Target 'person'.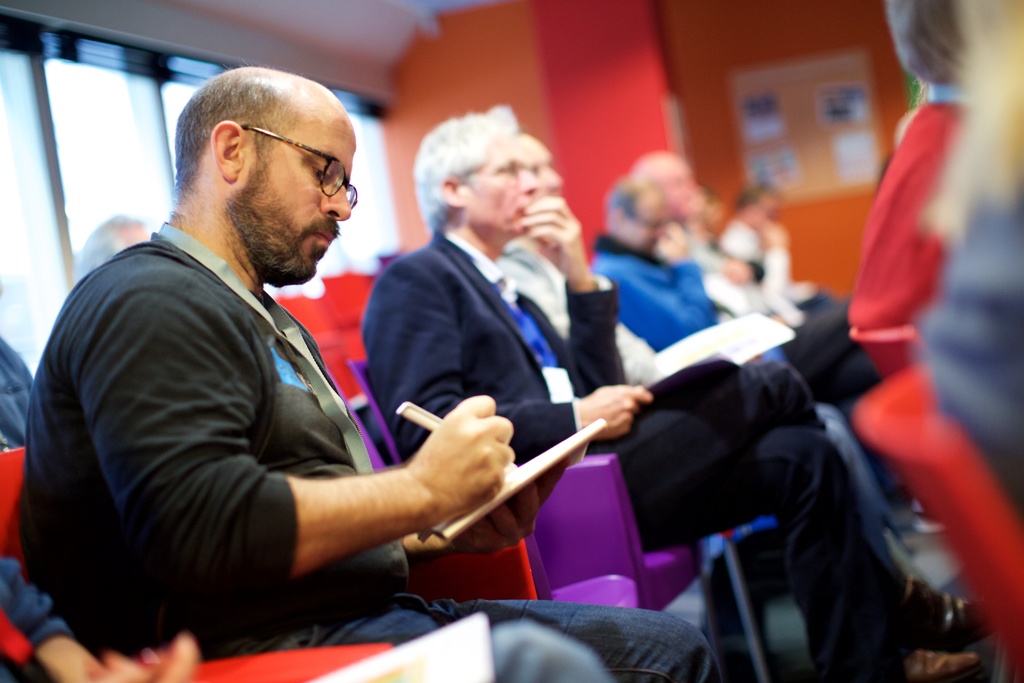
Target region: box=[0, 559, 193, 682].
